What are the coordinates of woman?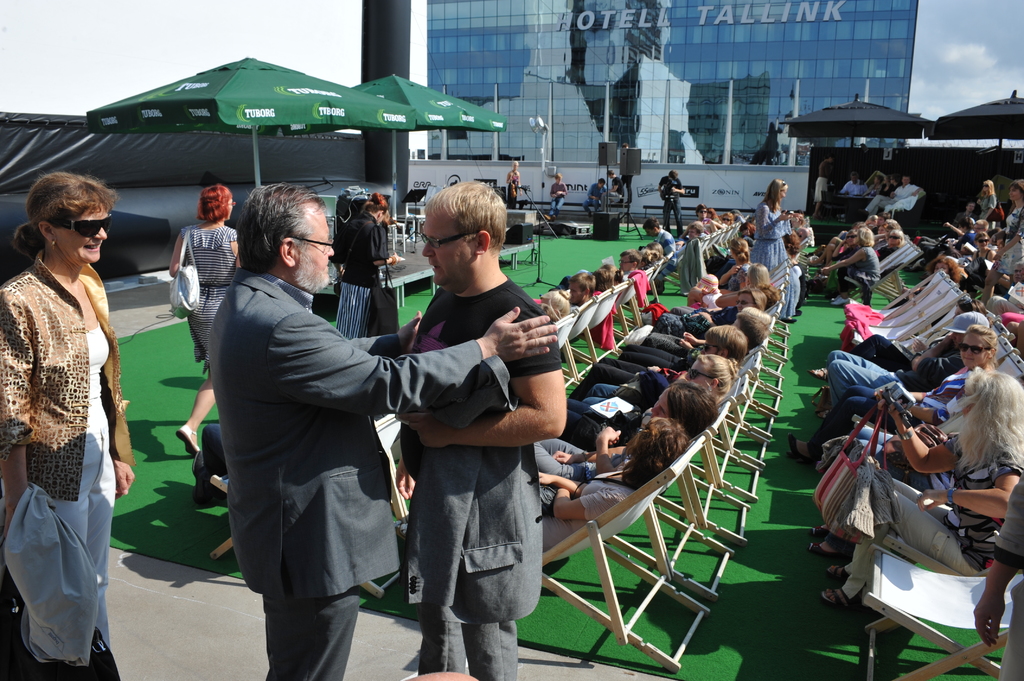
rect(981, 179, 1023, 303).
